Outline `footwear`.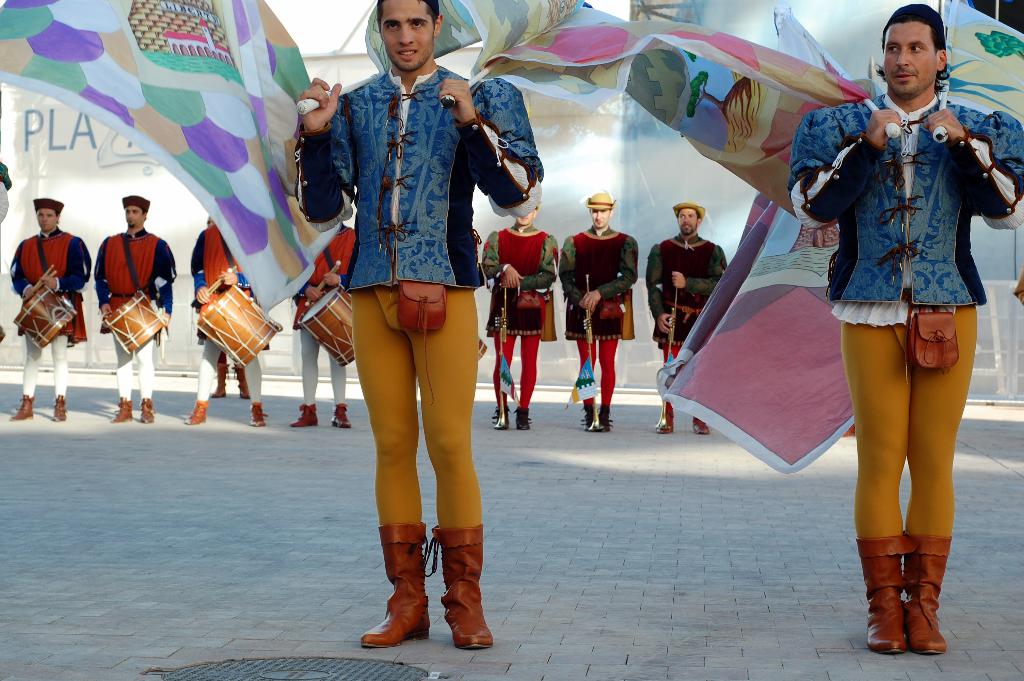
Outline: (x1=50, y1=393, x2=67, y2=424).
